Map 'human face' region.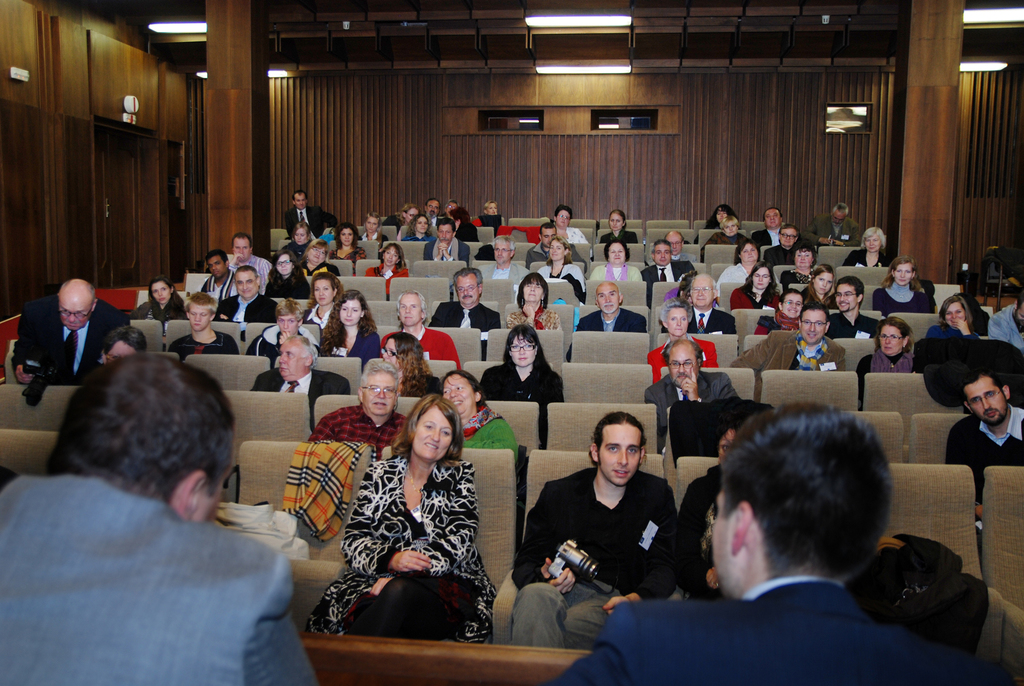
Mapped to bbox=[278, 339, 305, 378].
